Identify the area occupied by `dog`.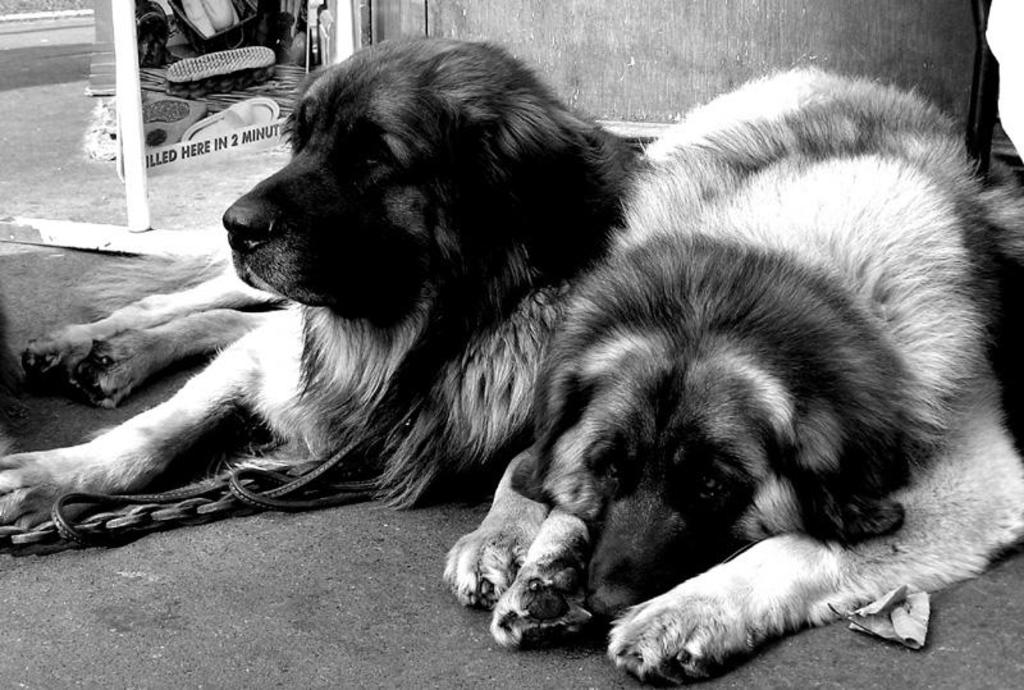
Area: select_region(442, 64, 1023, 676).
